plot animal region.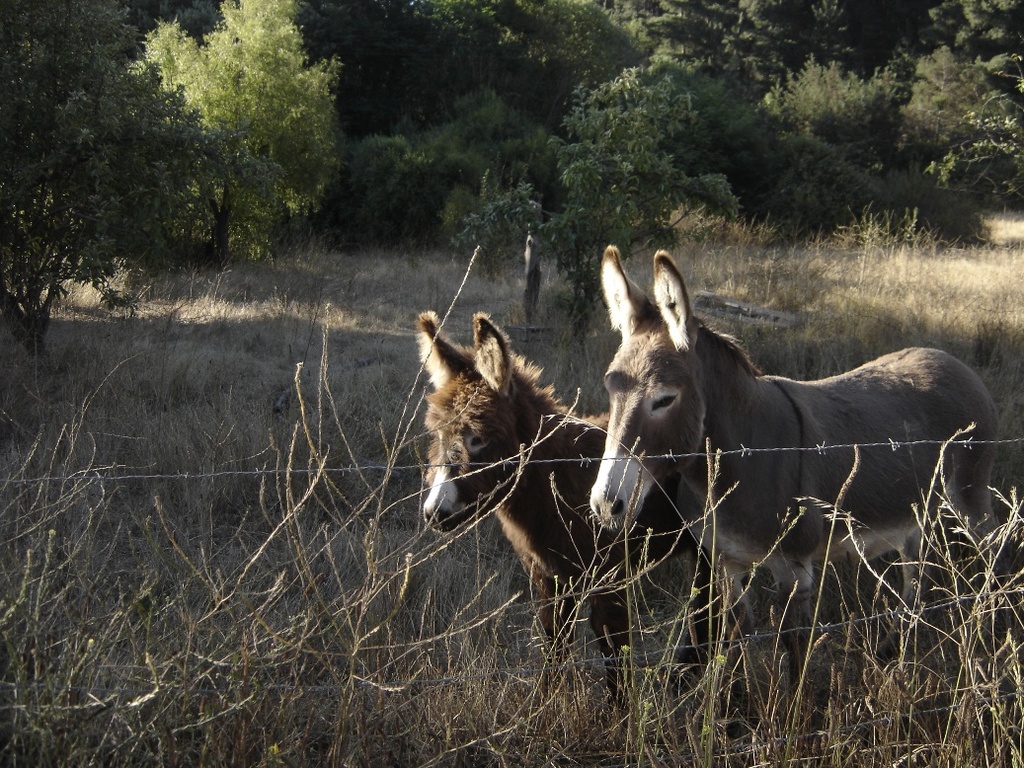
Plotted at (x1=568, y1=242, x2=1004, y2=713).
